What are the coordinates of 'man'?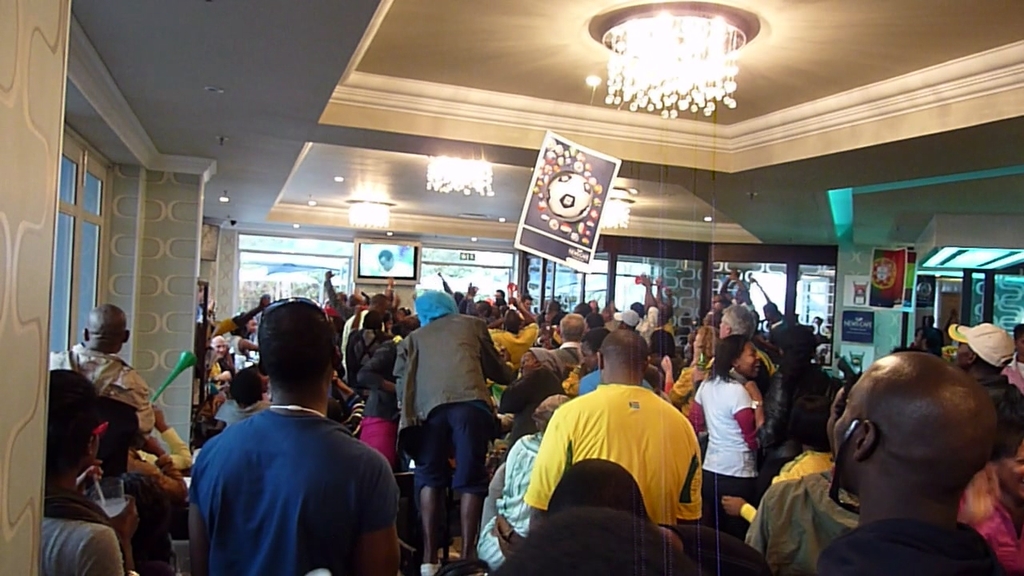
949:321:1023:421.
